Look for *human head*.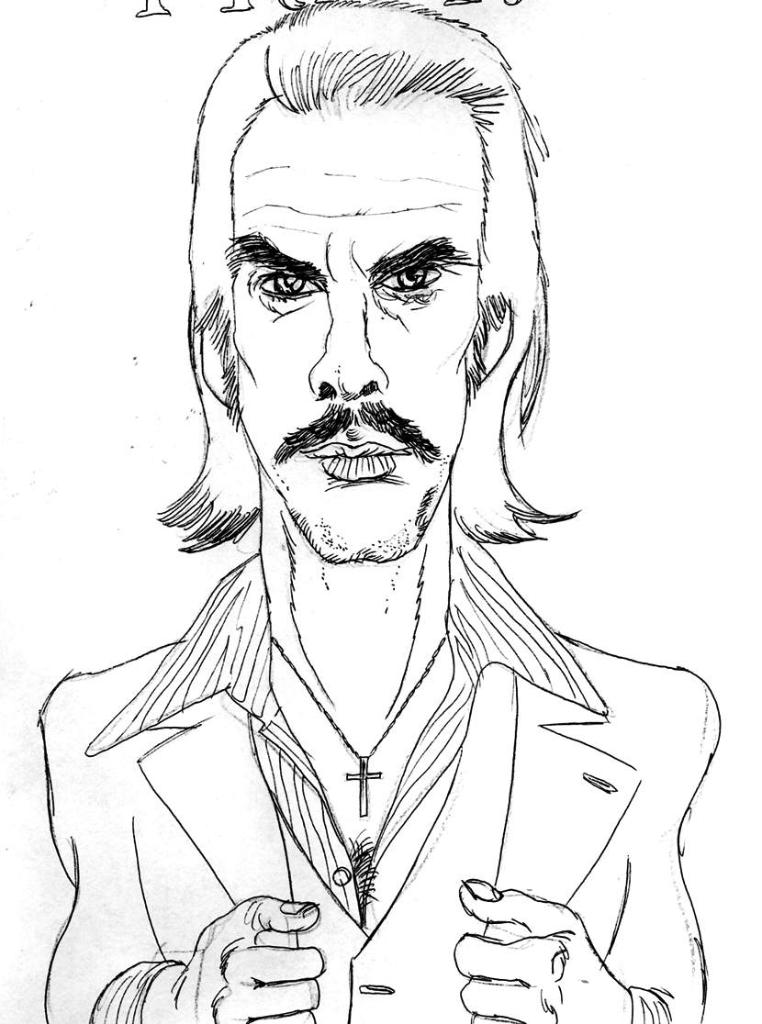
Found: {"x1": 184, "y1": 0, "x2": 550, "y2": 573}.
